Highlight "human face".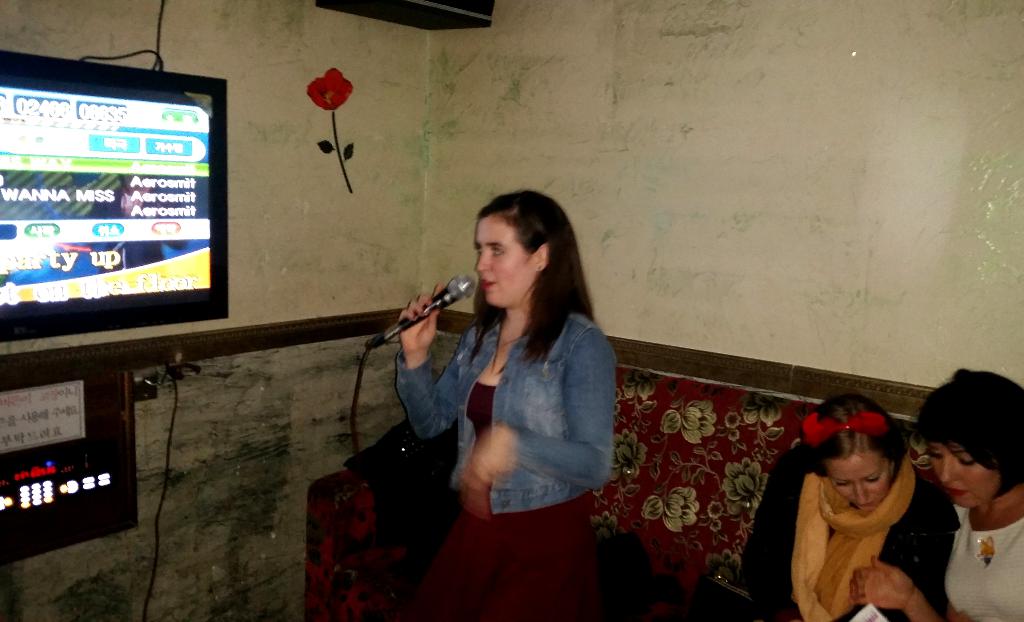
Highlighted region: region(826, 450, 896, 512).
